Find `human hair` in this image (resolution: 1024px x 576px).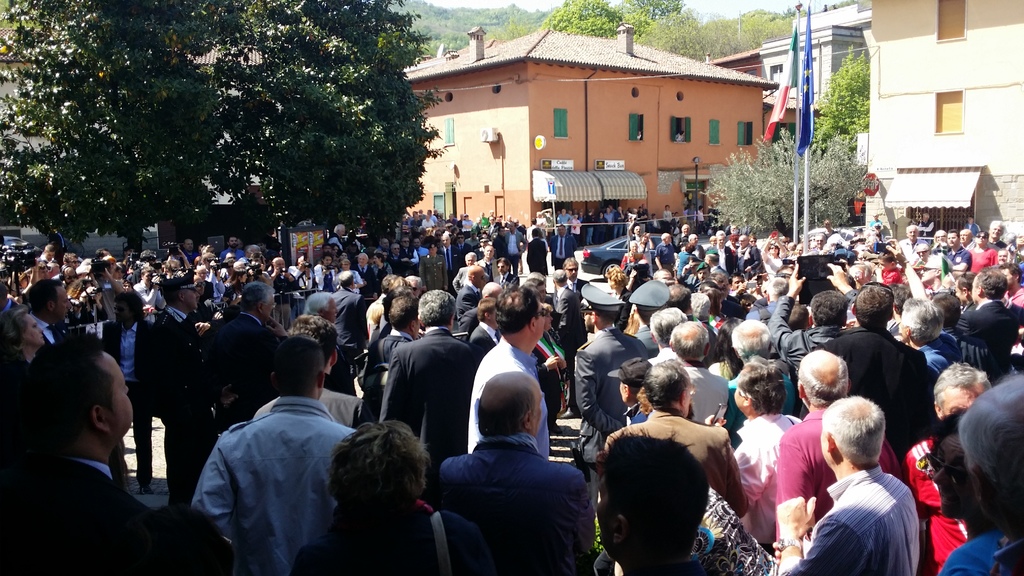
bbox=(824, 392, 884, 463).
